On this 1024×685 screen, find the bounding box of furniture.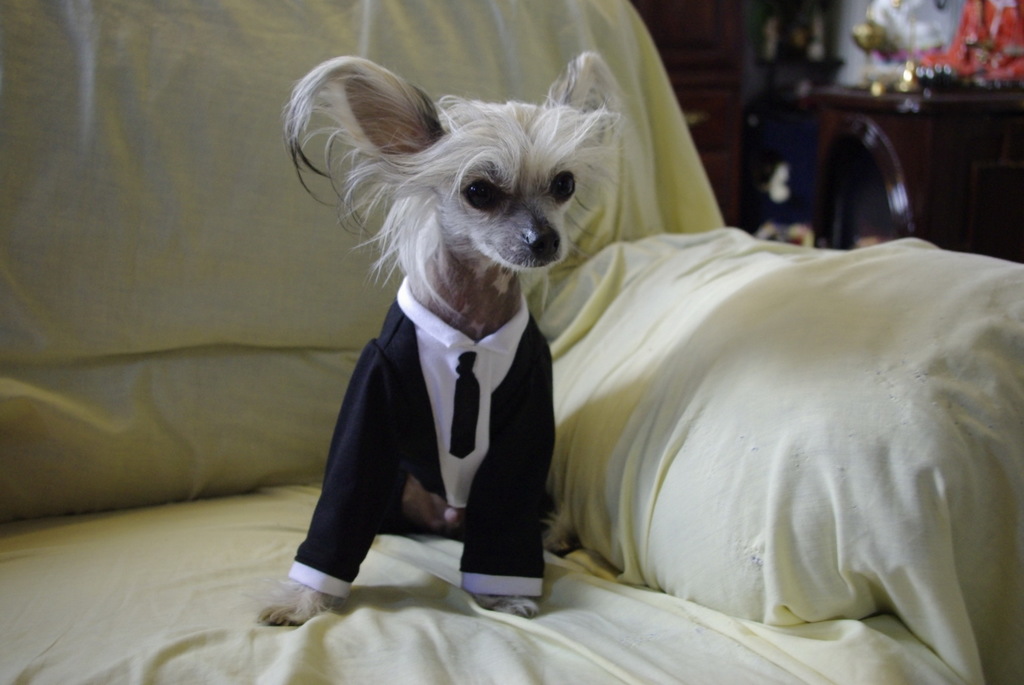
Bounding box: BBox(0, 0, 1023, 684).
